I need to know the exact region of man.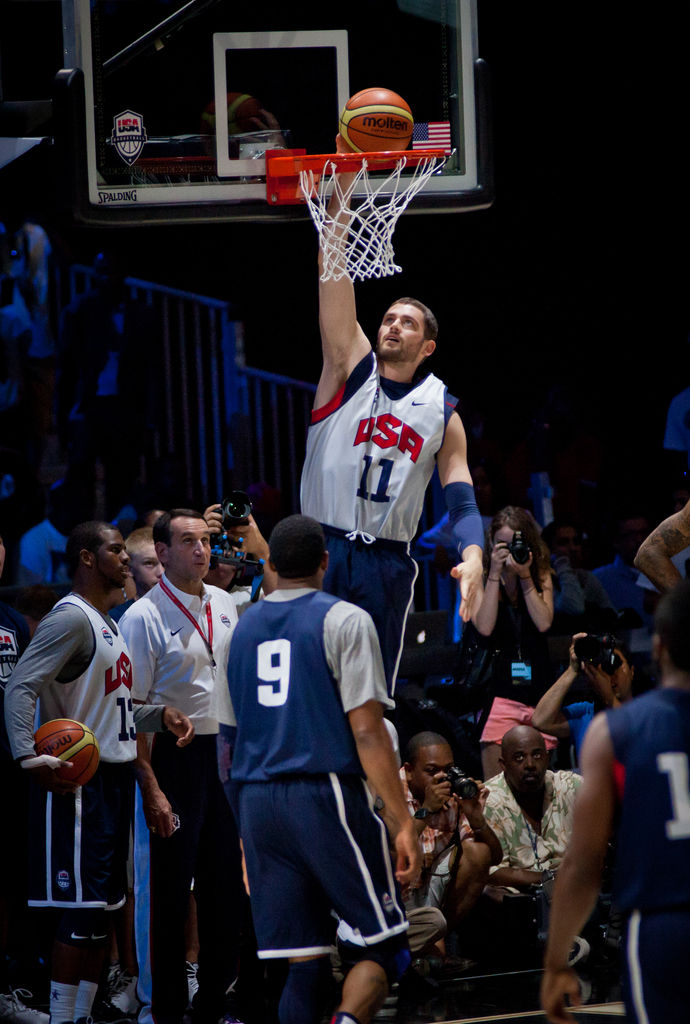
Region: bbox(376, 727, 509, 958).
